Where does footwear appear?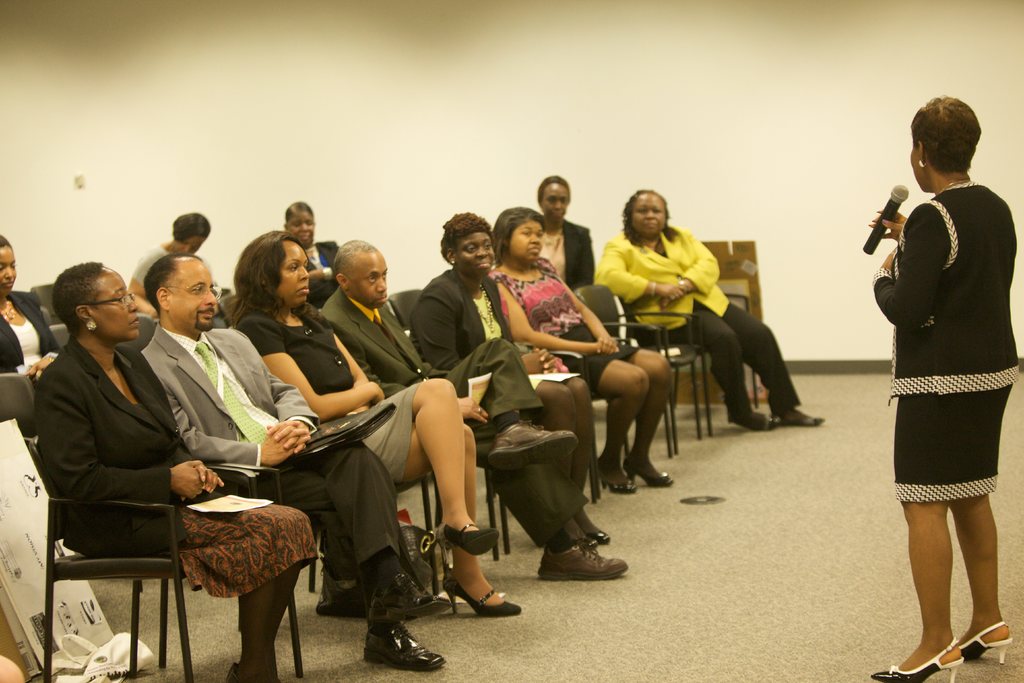
Appears at rect(441, 573, 520, 616).
